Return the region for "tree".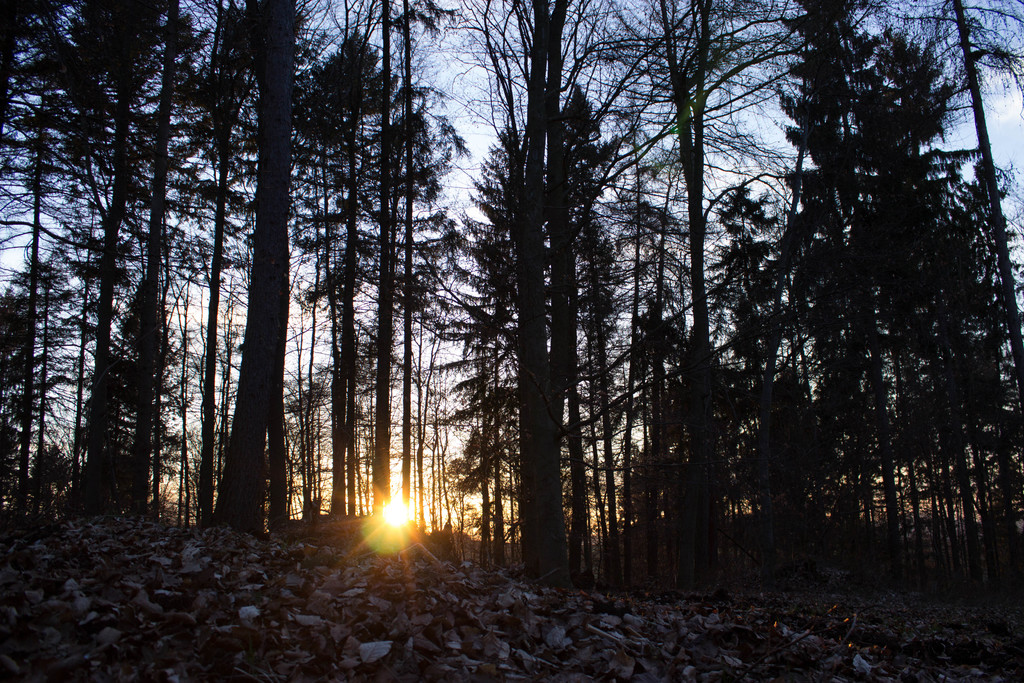
pyautogui.locateOnScreen(199, 0, 303, 550).
